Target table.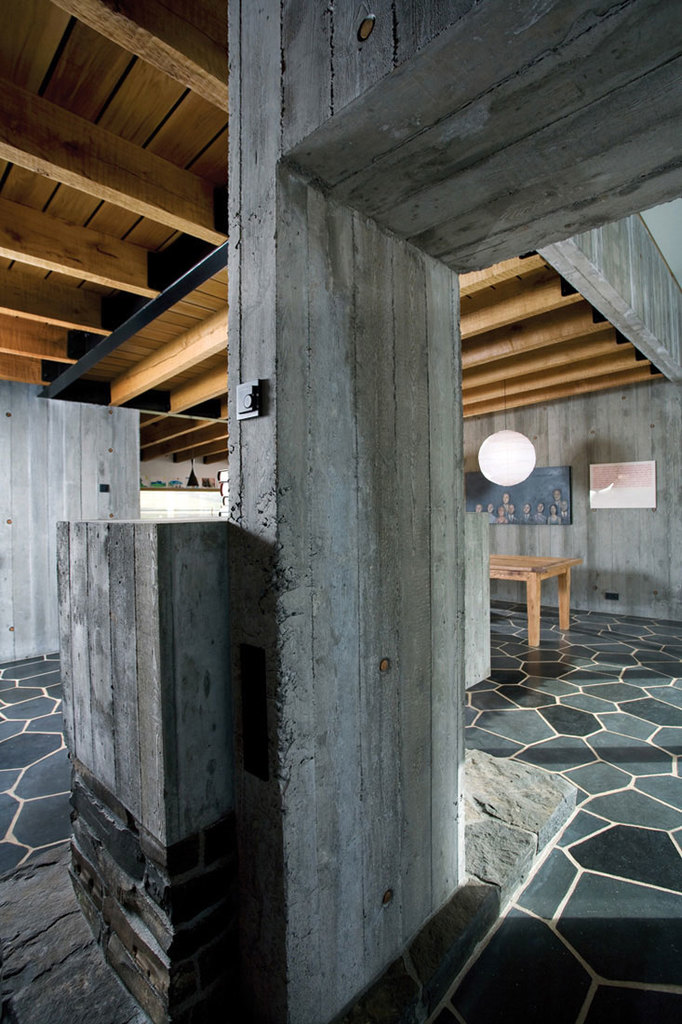
Target region: Rect(475, 539, 599, 668).
